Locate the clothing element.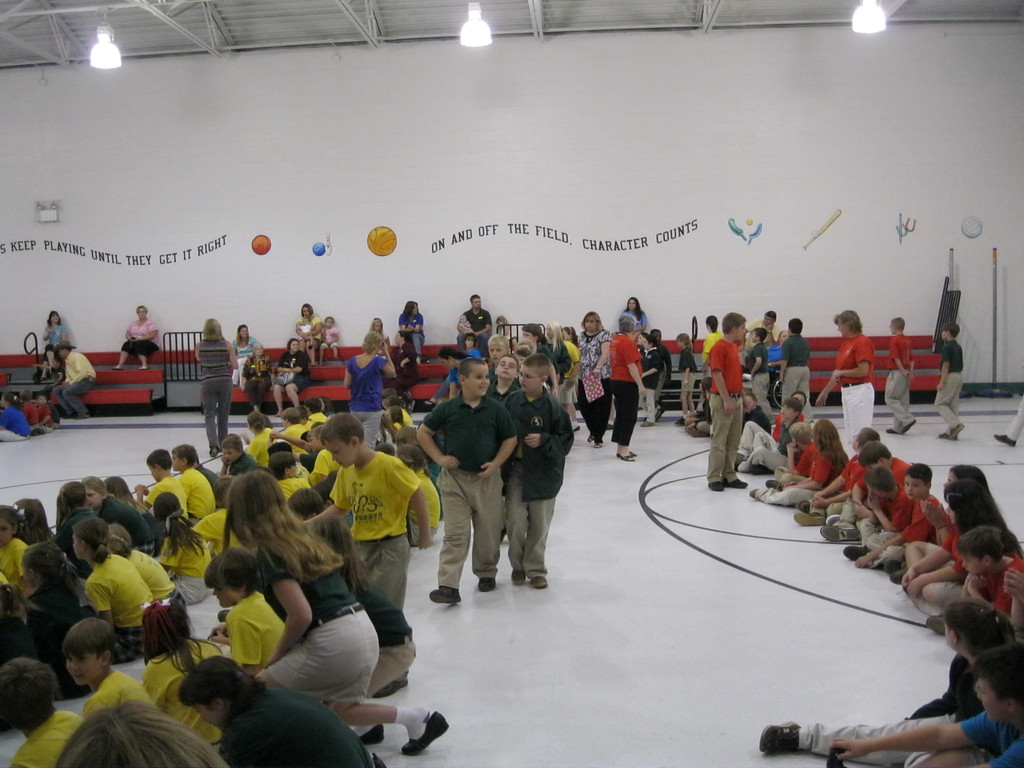
Element bbox: box(778, 333, 808, 422).
